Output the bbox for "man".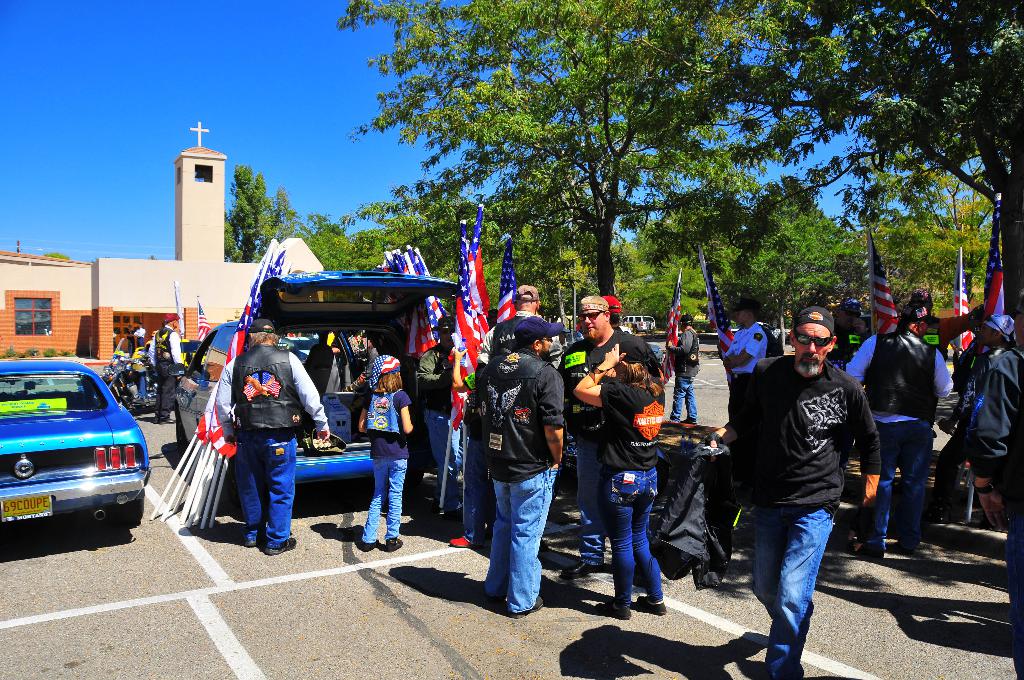
{"left": 839, "top": 302, "right": 947, "bottom": 556}.
